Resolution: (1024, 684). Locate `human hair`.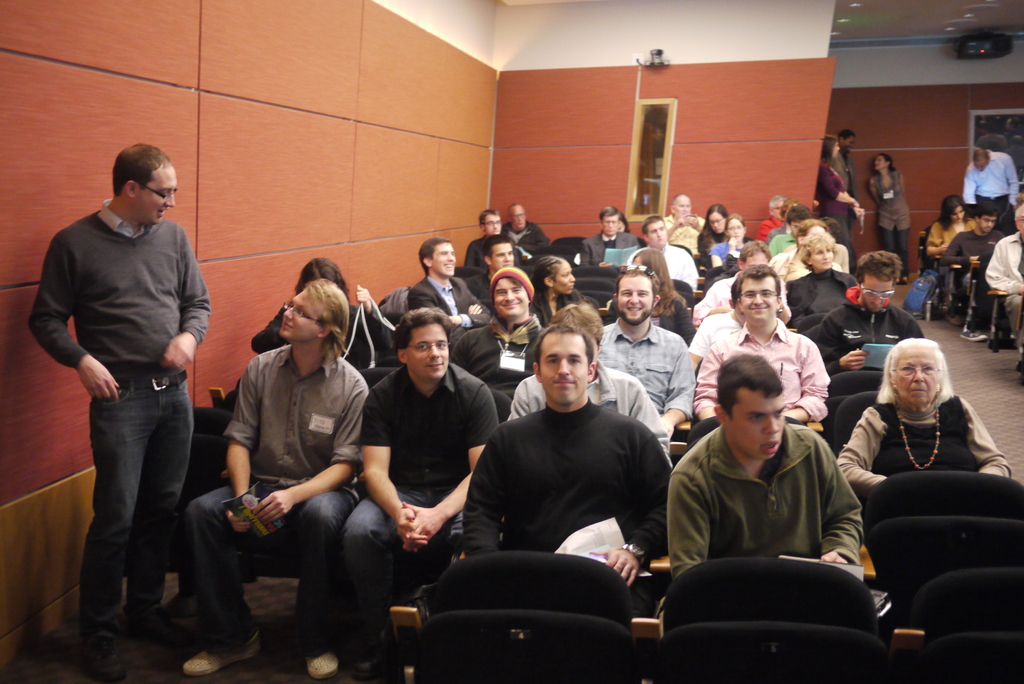
left=740, top=236, right=776, bottom=270.
